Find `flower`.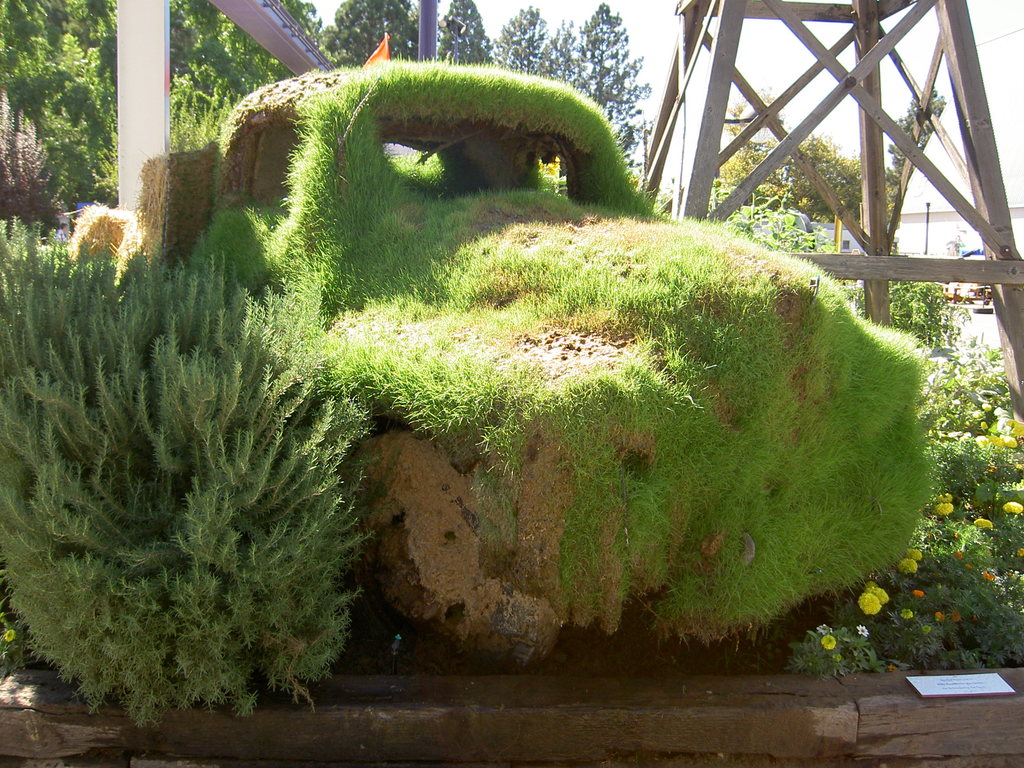
{"x1": 868, "y1": 582, "x2": 877, "y2": 590}.
